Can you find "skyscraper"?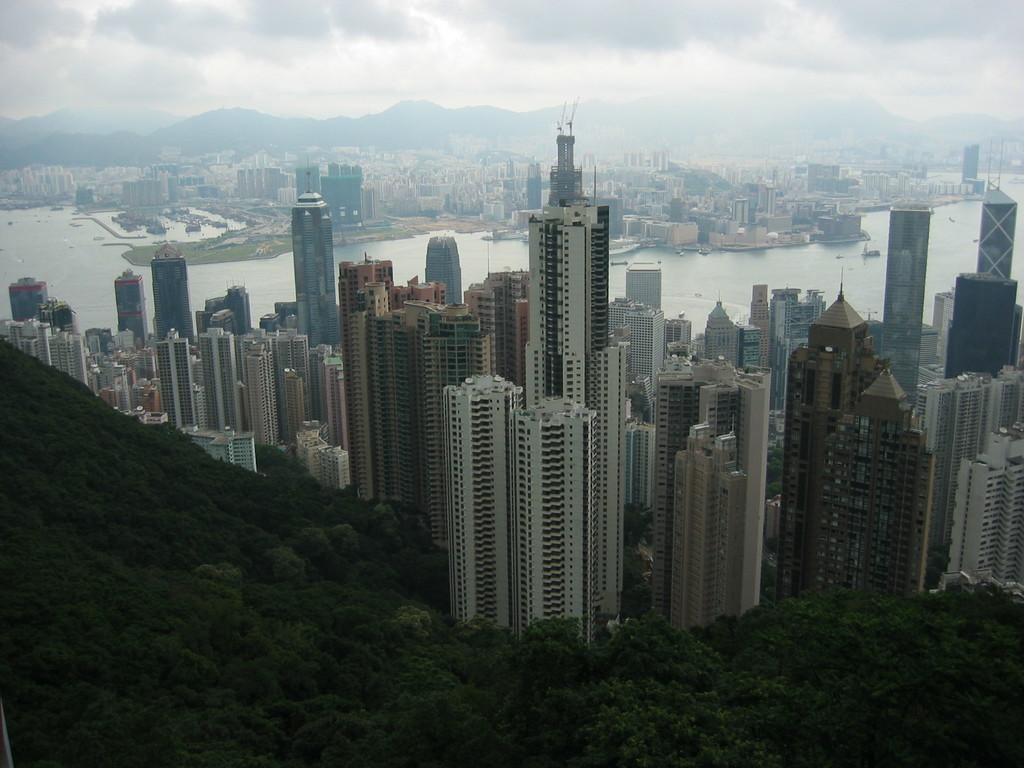
Yes, bounding box: 979/175/1022/283.
